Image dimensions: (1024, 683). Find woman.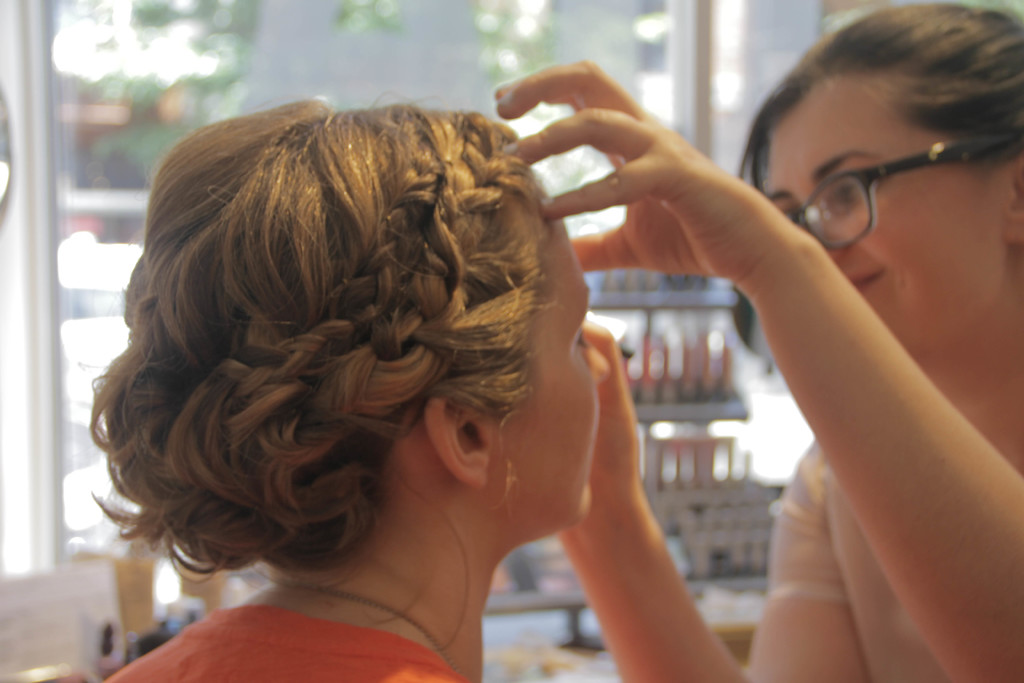
region(484, 0, 1023, 679).
